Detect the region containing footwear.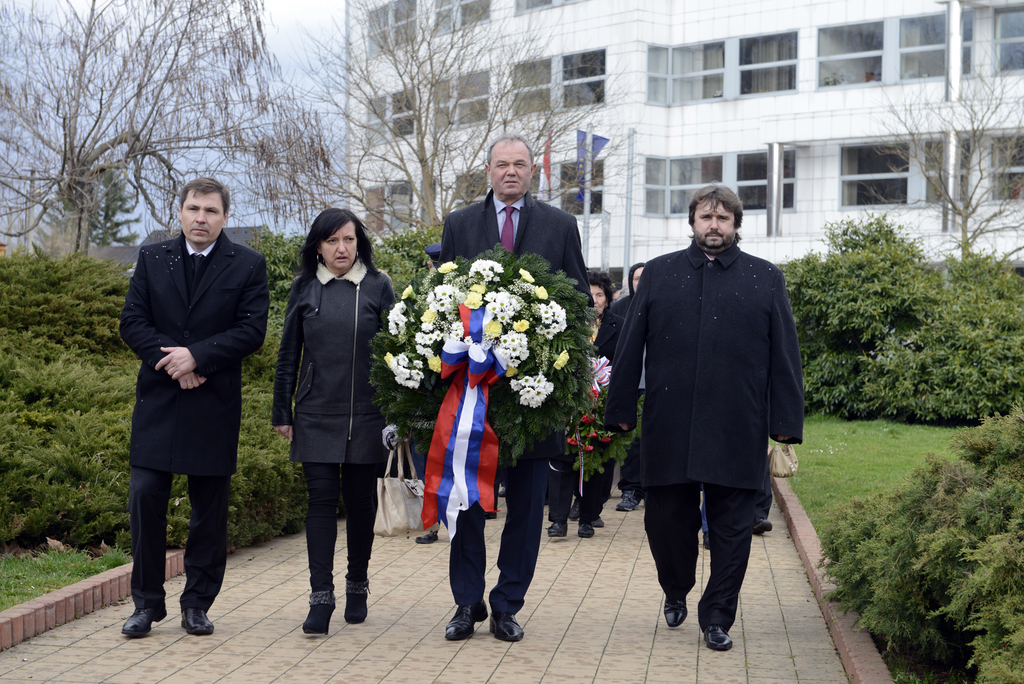
x1=444 y1=601 x2=491 y2=642.
